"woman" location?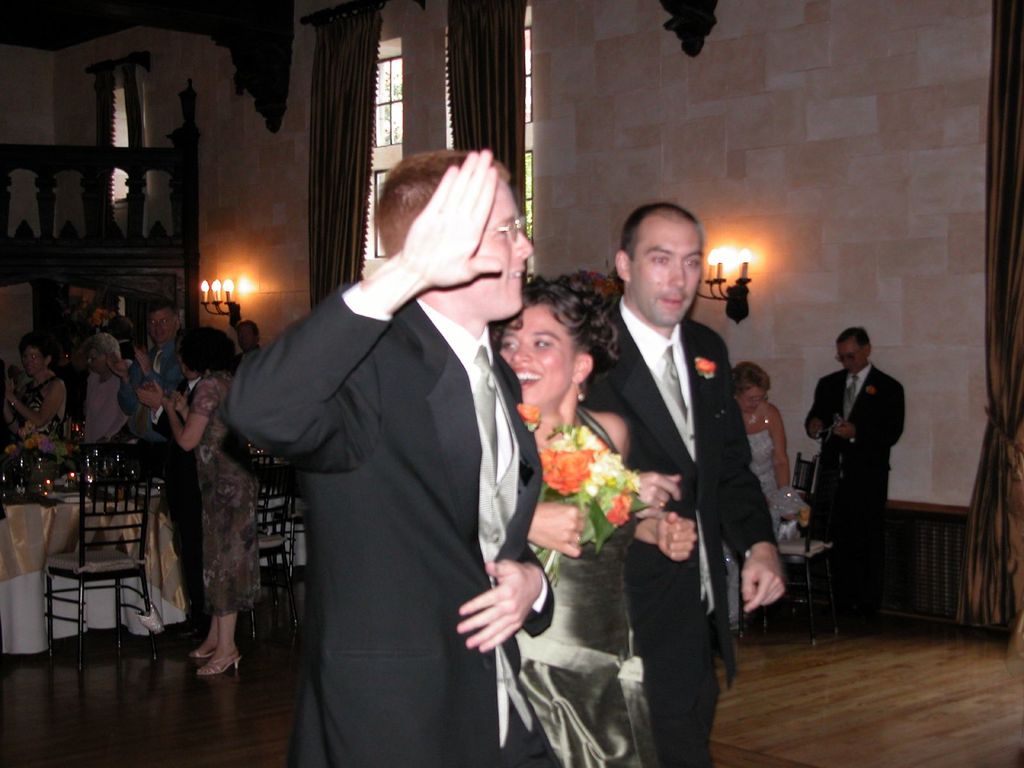
region(134, 321, 264, 682)
